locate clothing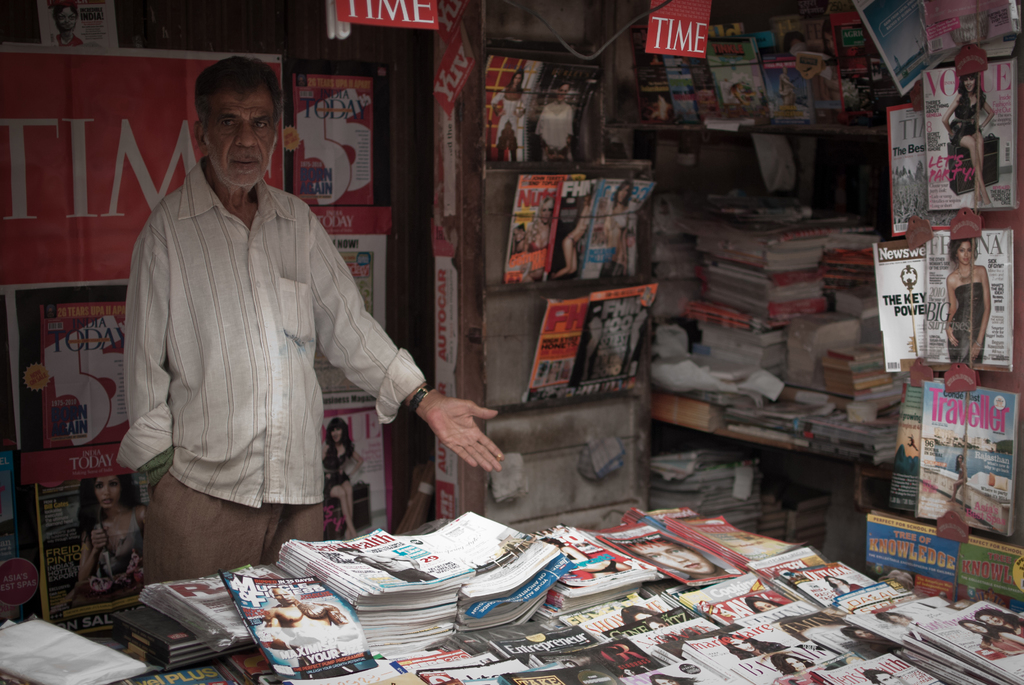
x1=945, y1=92, x2=989, y2=145
